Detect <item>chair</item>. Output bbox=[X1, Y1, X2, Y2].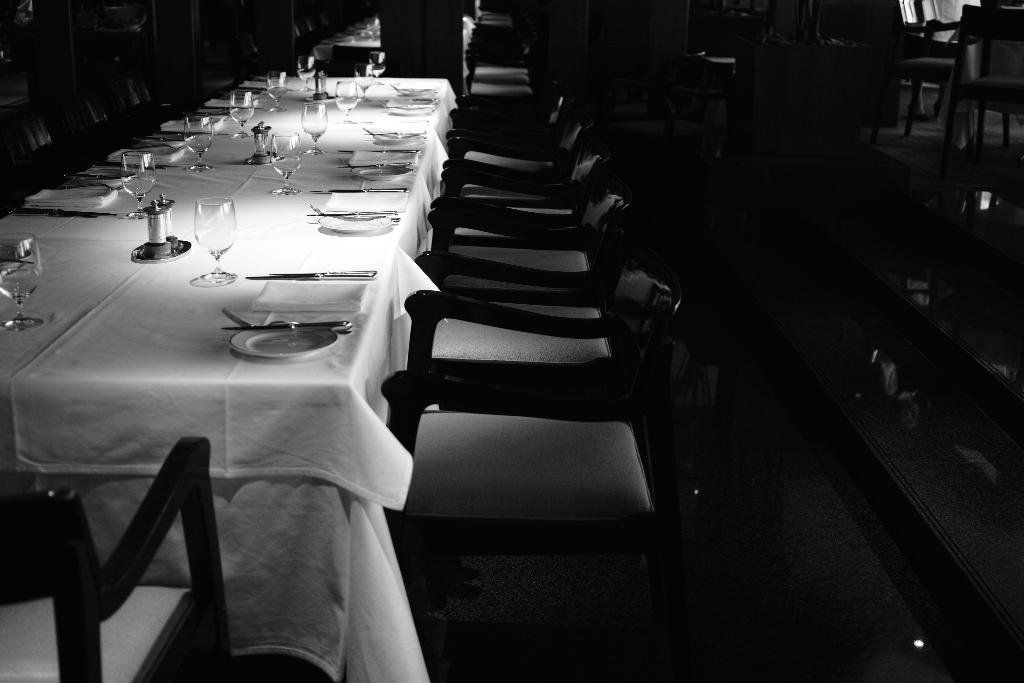
bbox=[424, 126, 619, 247].
